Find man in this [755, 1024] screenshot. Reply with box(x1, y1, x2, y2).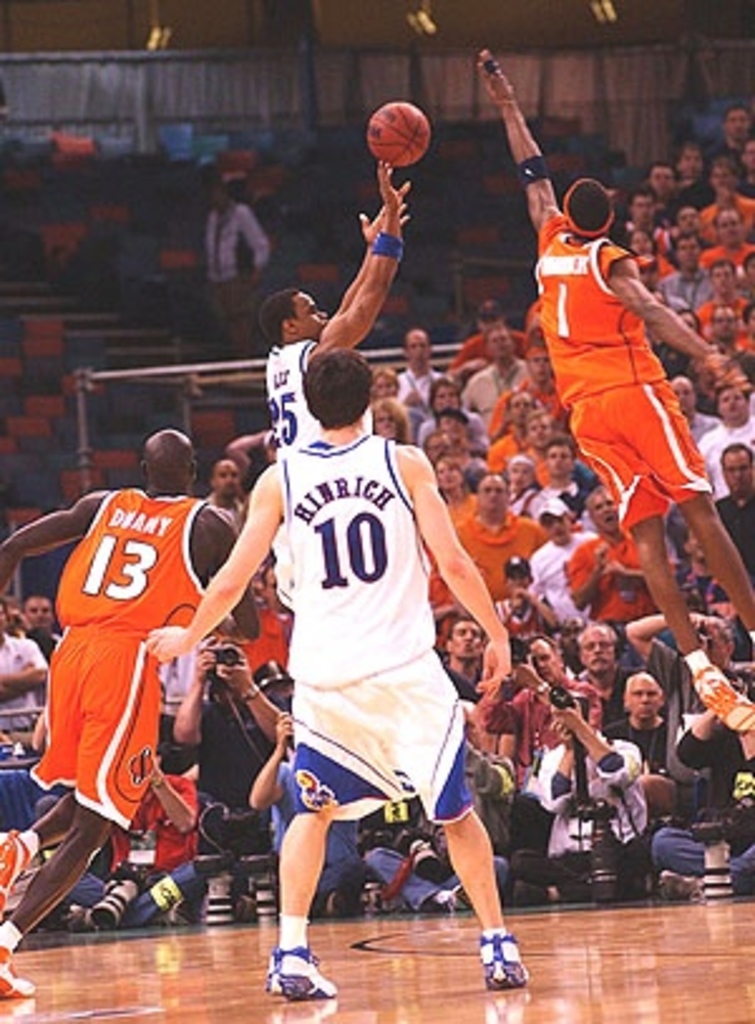
box(25, 599, 58, 652).
